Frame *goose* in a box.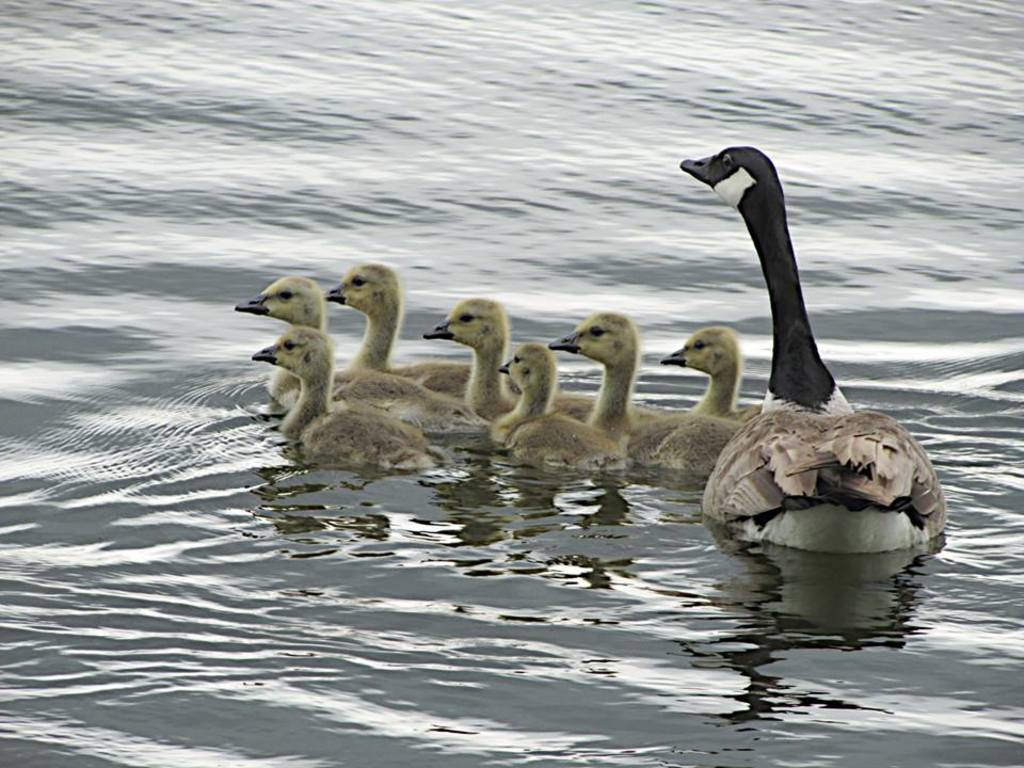
498, 345, 624, 471.
